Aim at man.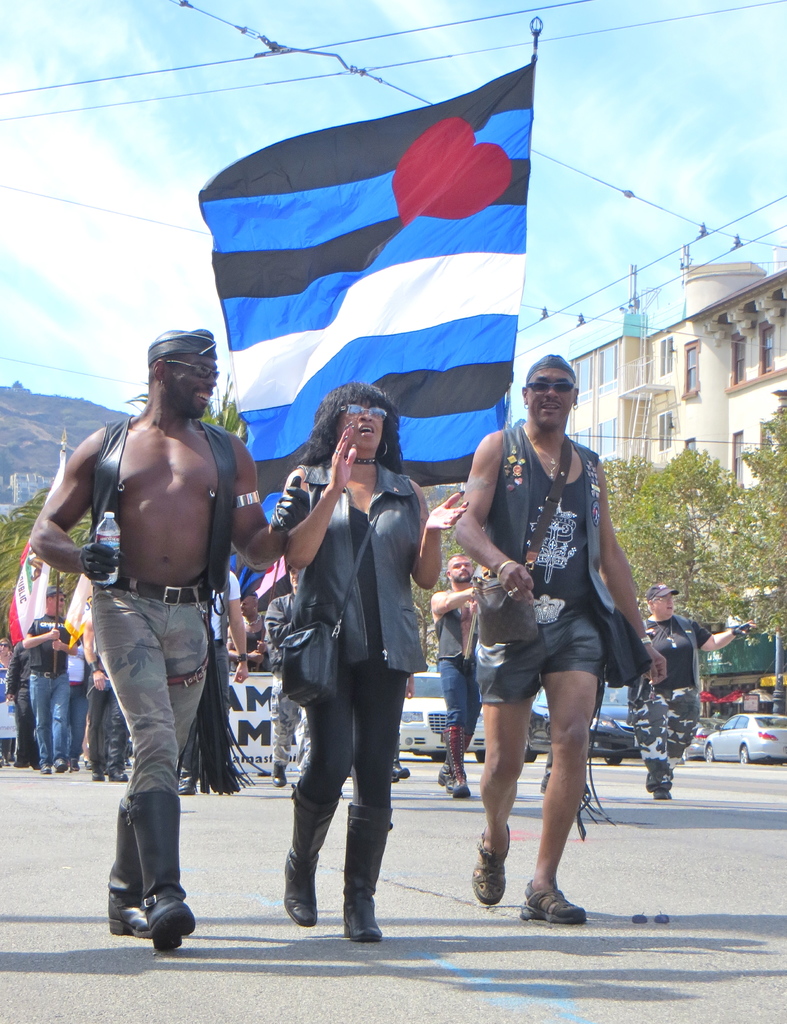
Aimed at {"left": 22, "top": 586, "right": 81, "bottom": 776}.
